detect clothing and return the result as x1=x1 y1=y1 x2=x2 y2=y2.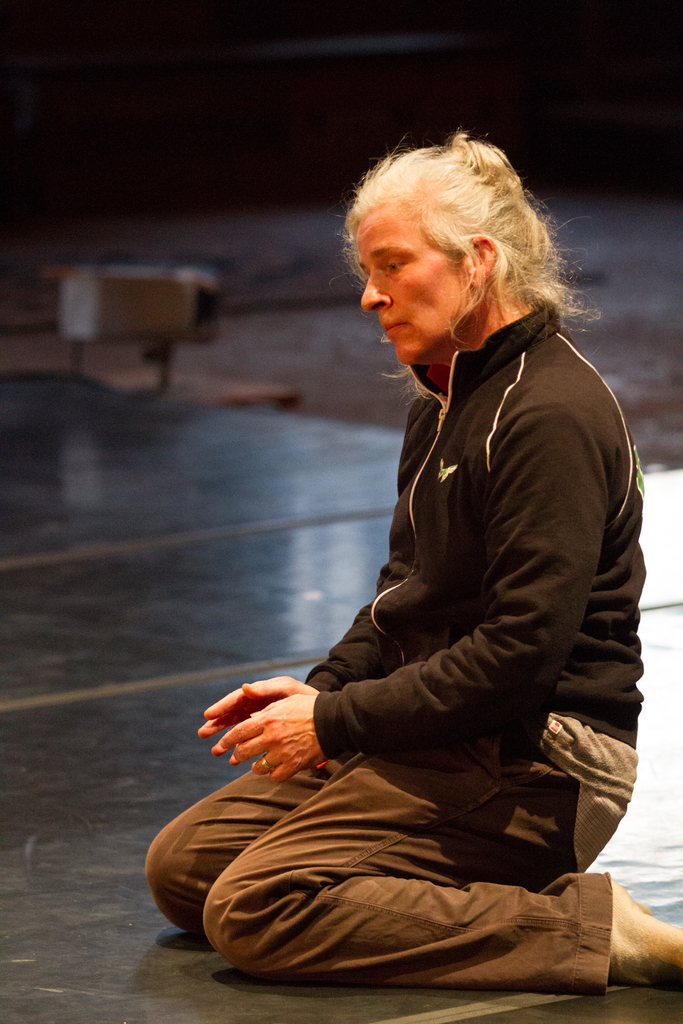
x1=170 y1=242 x2=640 y2=986.
